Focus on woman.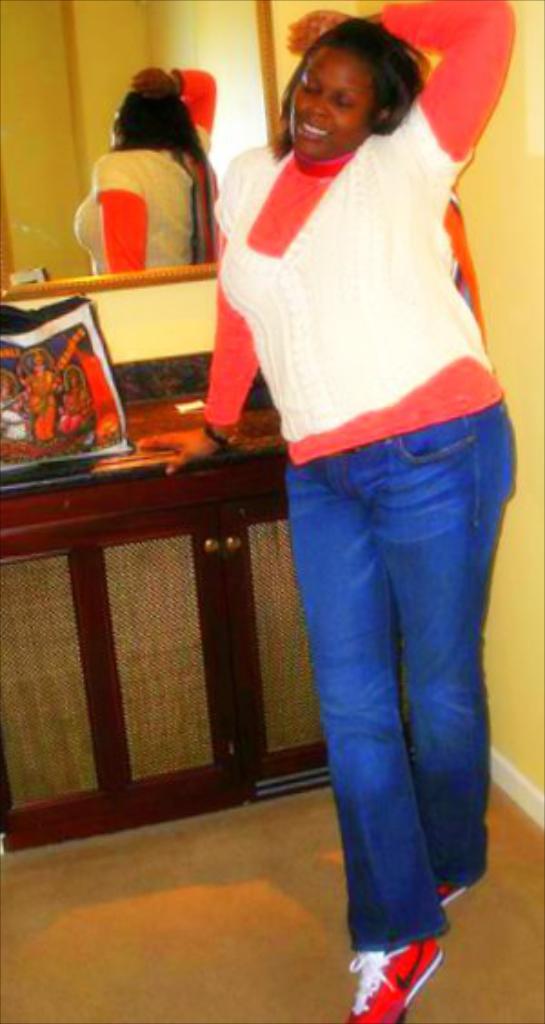
Focused at {"left": 191, "top": 0, "right": 525, "bottom": 802}.
